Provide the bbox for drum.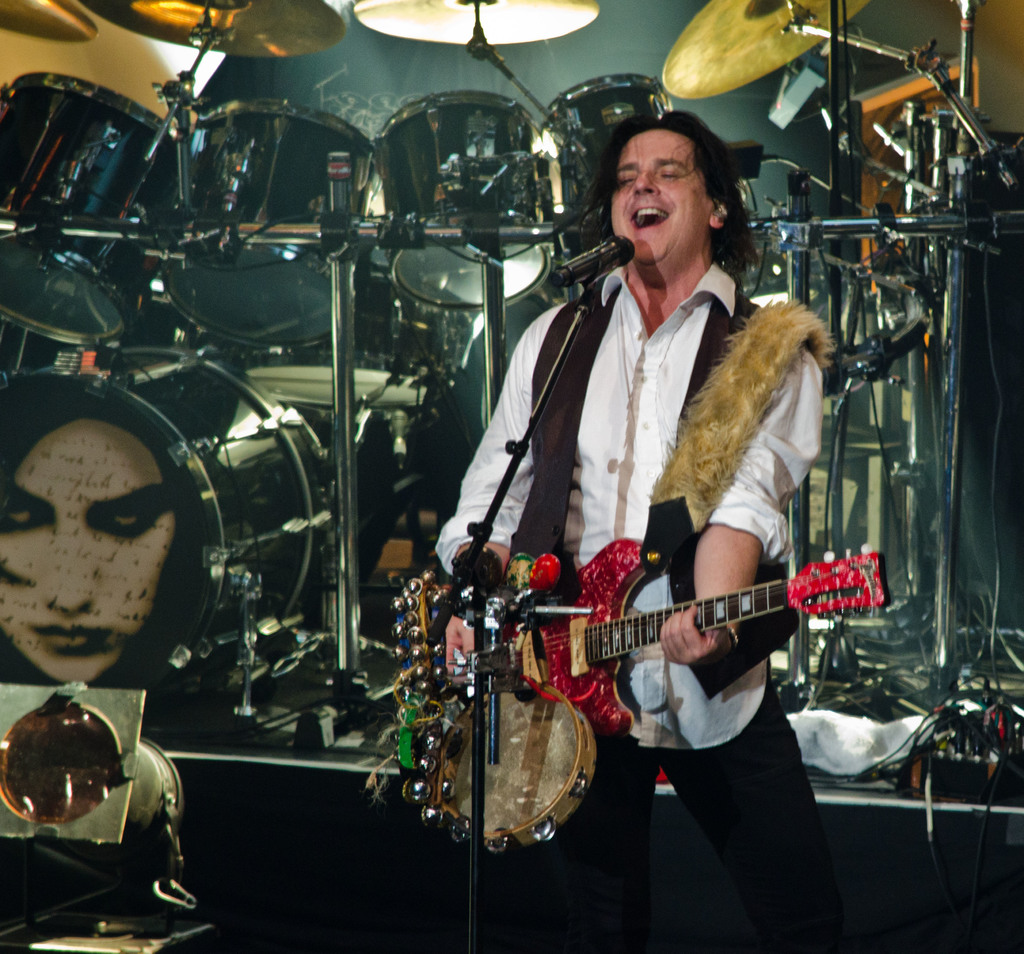
x1=372 y1=91 x2=552 y2=313.
